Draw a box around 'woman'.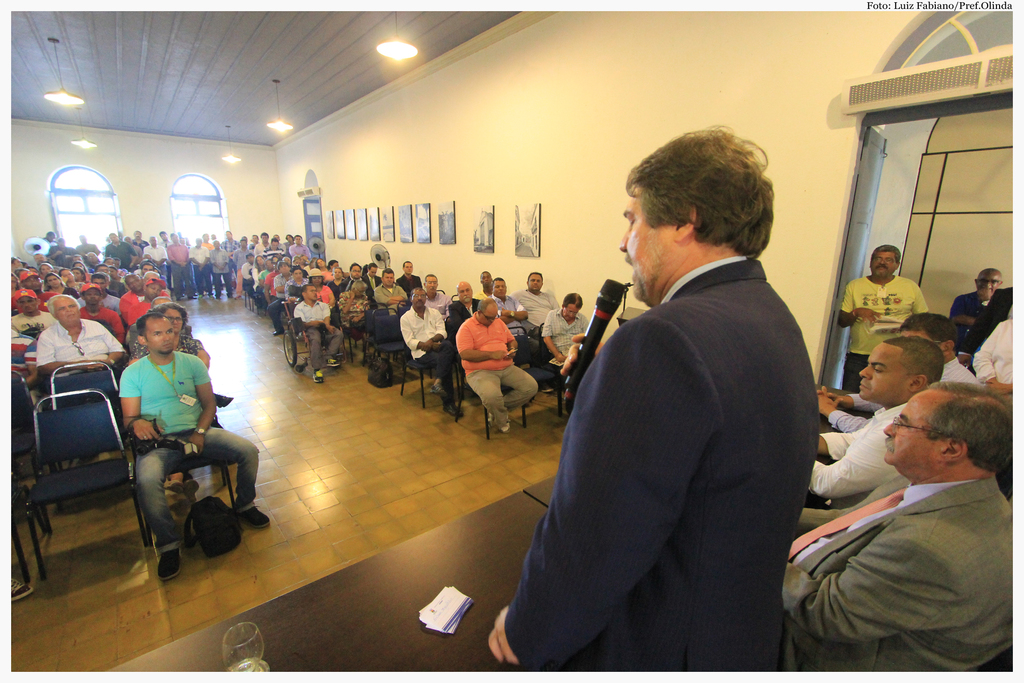
x1=130, y1=297, x2=211, y2=368.
